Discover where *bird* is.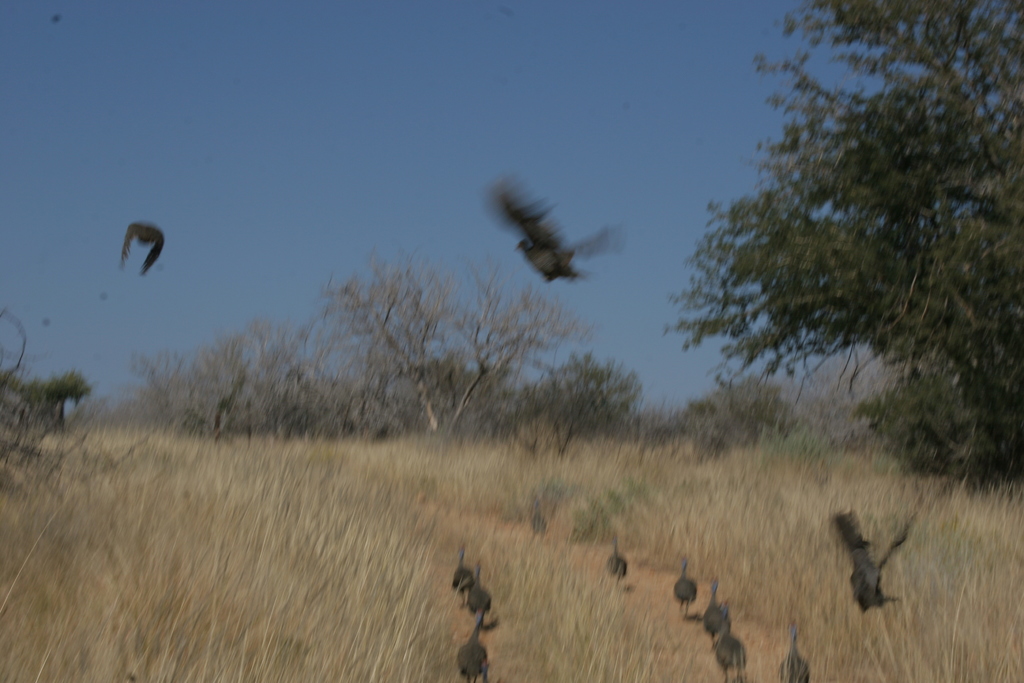
Discovered at (x1=701, y1=575, x2=726, y2=630).
